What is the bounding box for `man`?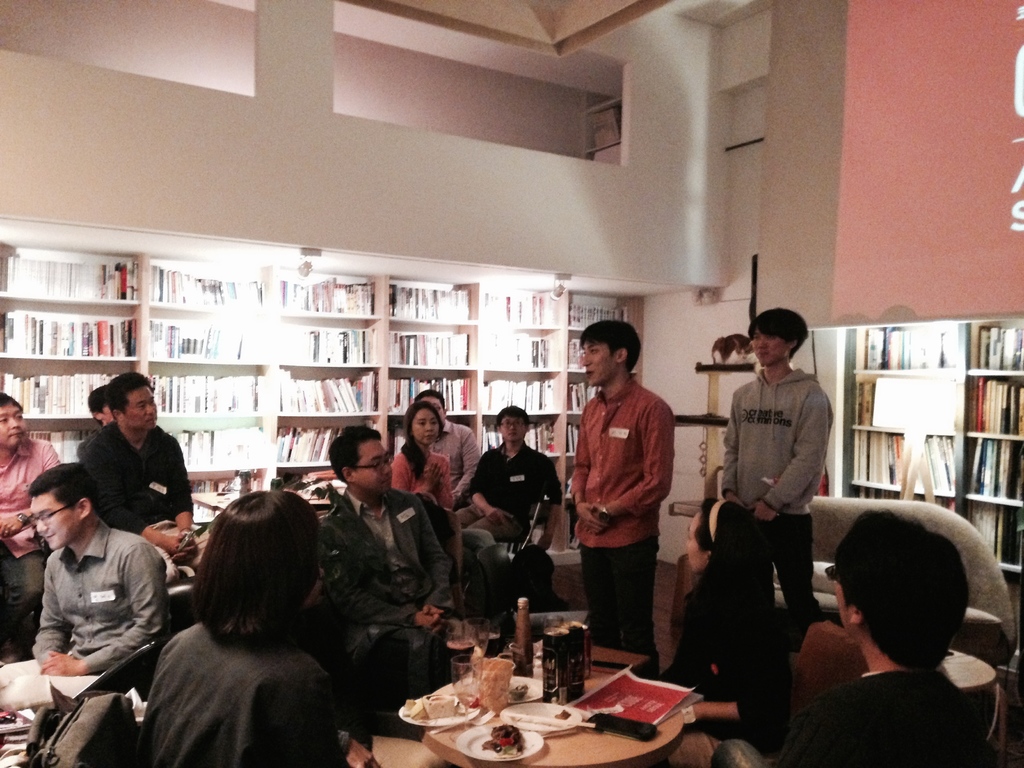
[left=84, top=365, right=209, bottom=570].
